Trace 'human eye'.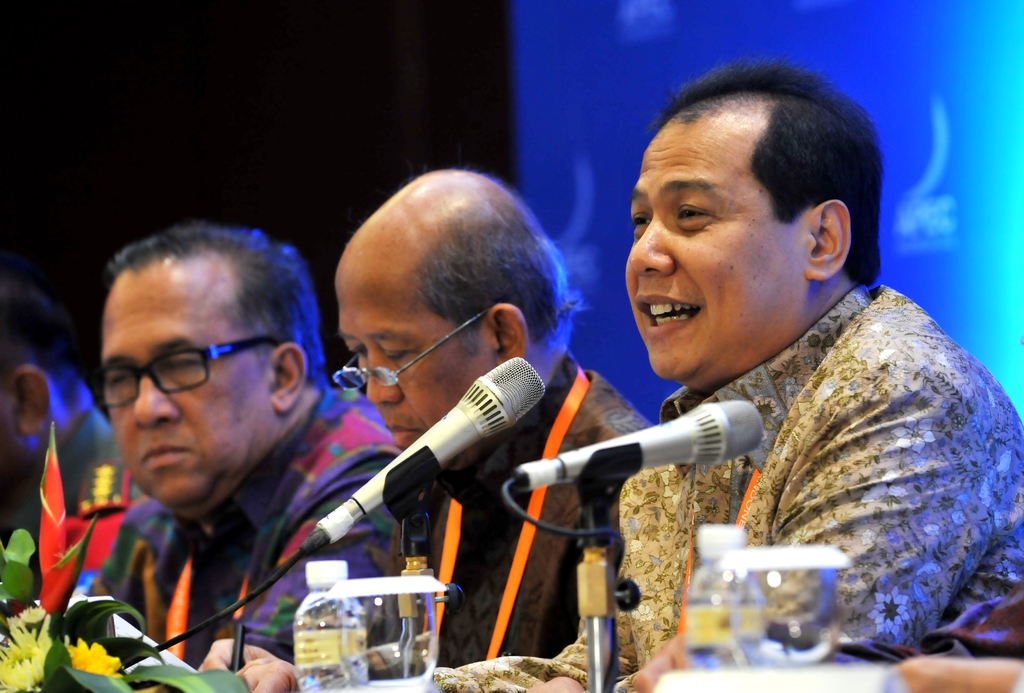
Traced to <box>380,343,410,362</box>.
